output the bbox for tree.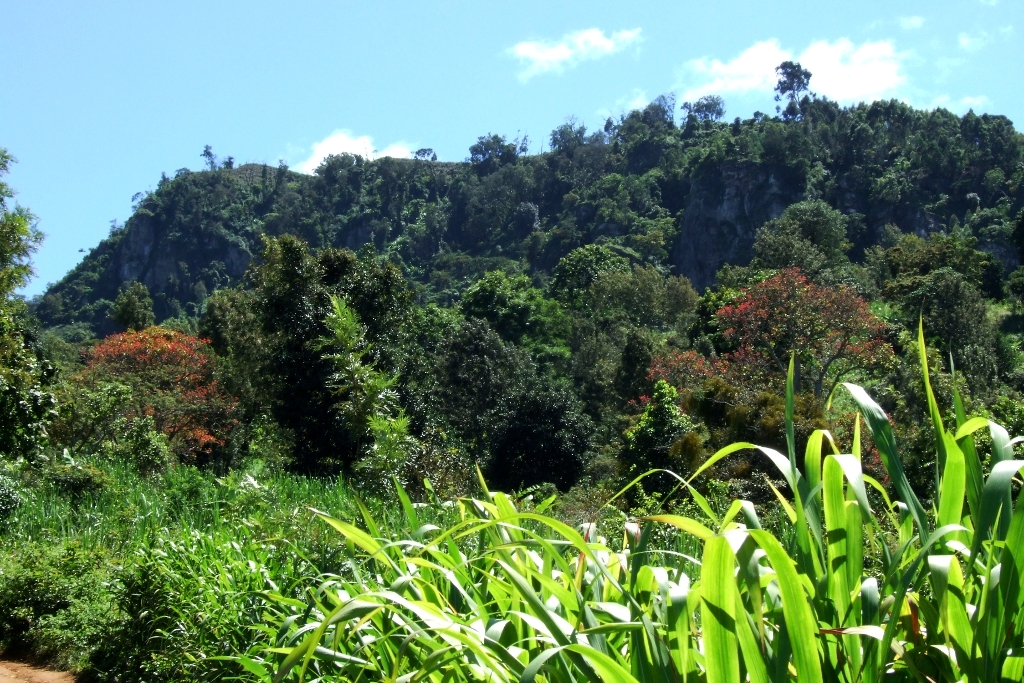
crop(311, 149, 399, 244).
